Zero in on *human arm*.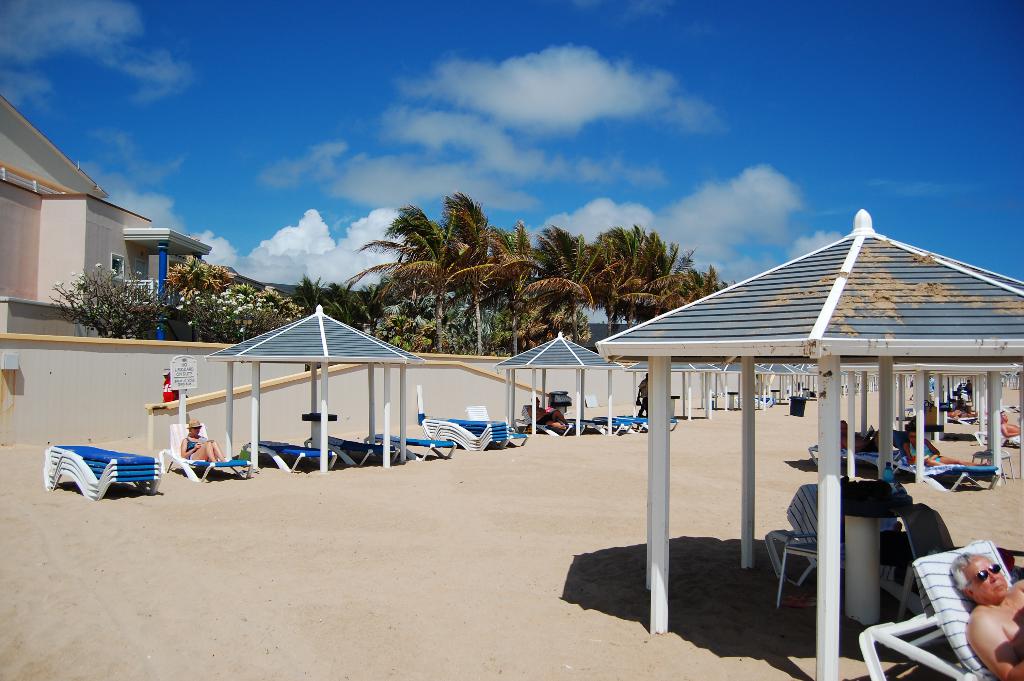
Zeroed in: [179,439,200,457].
